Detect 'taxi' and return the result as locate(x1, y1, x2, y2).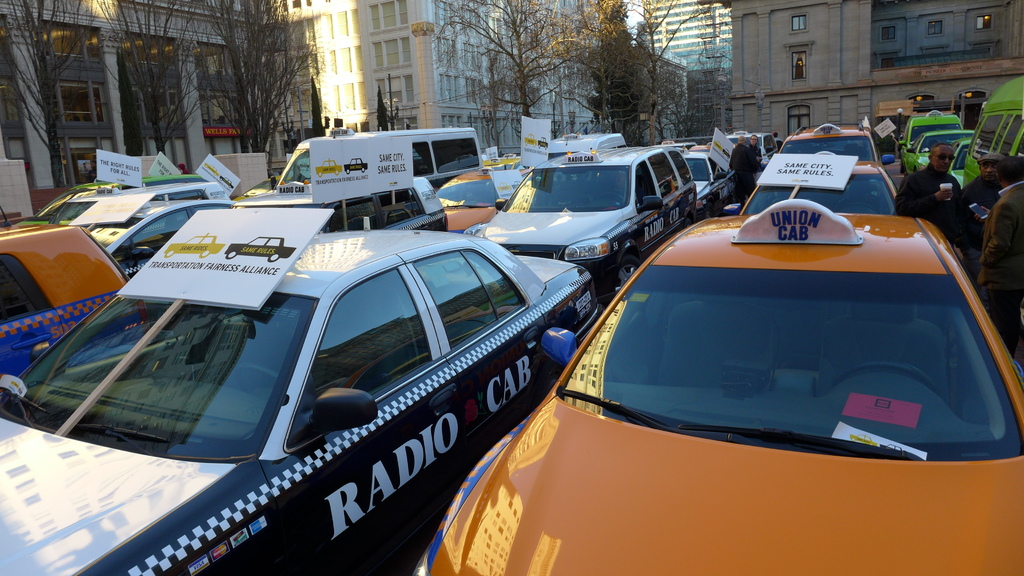
locate(67, 193, 237, 280).
